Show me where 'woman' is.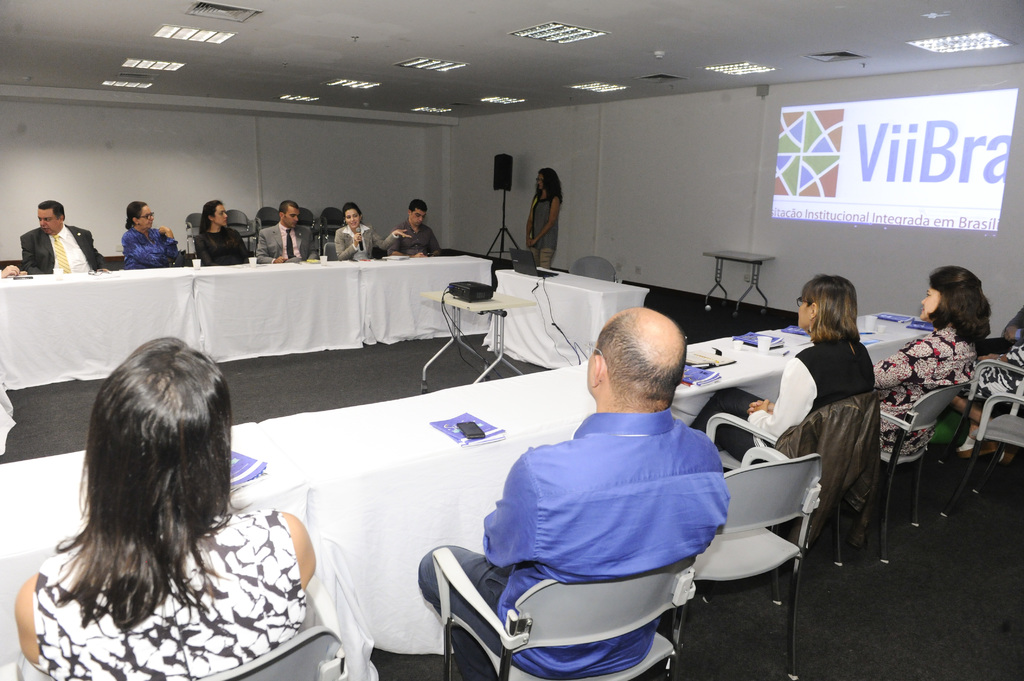
'woman' is at region(195, 197, 255, 269).
